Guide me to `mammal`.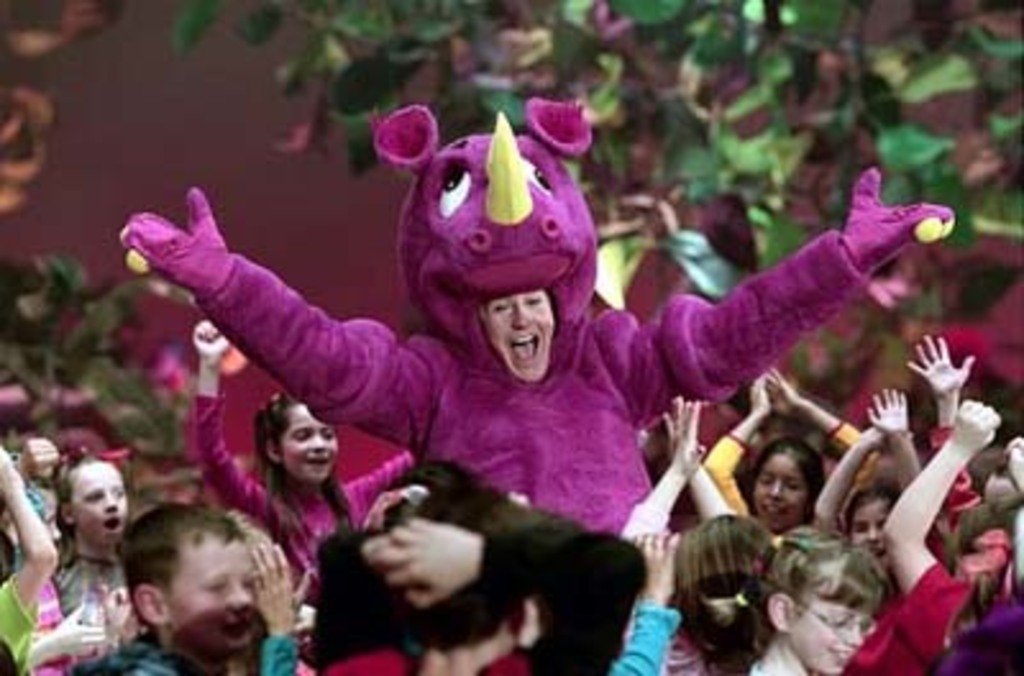
Guidance: locate(113, 95, 952, 530).
